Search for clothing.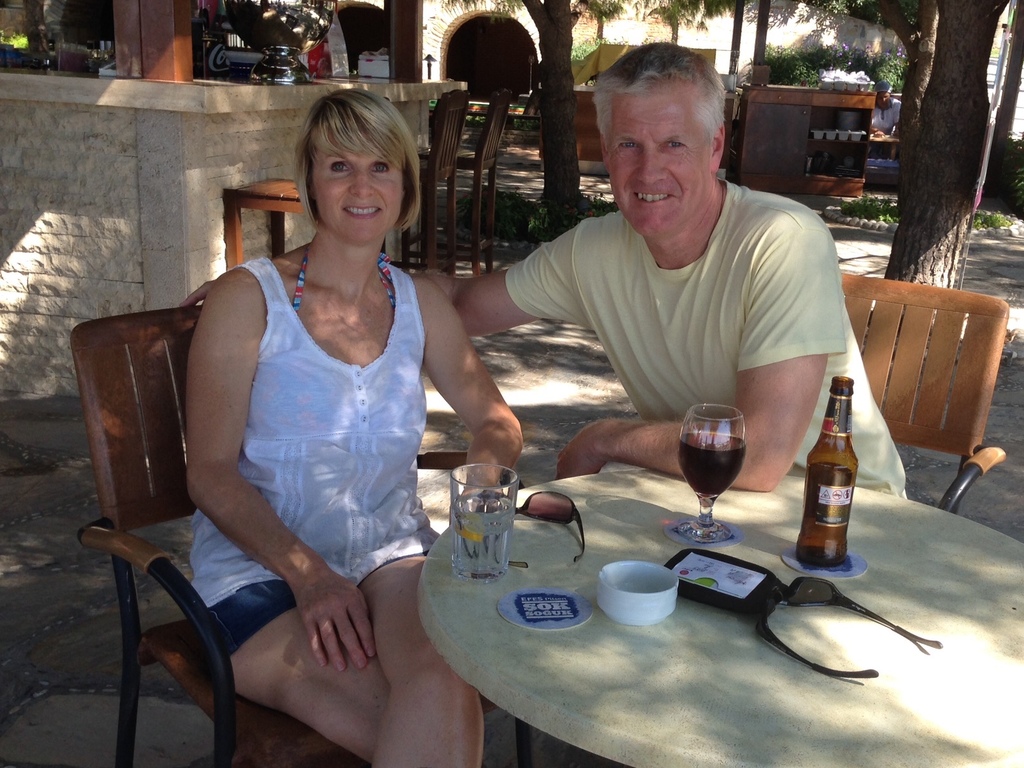
Found at <bbox>506, 174, 909, 498</bbox>.
